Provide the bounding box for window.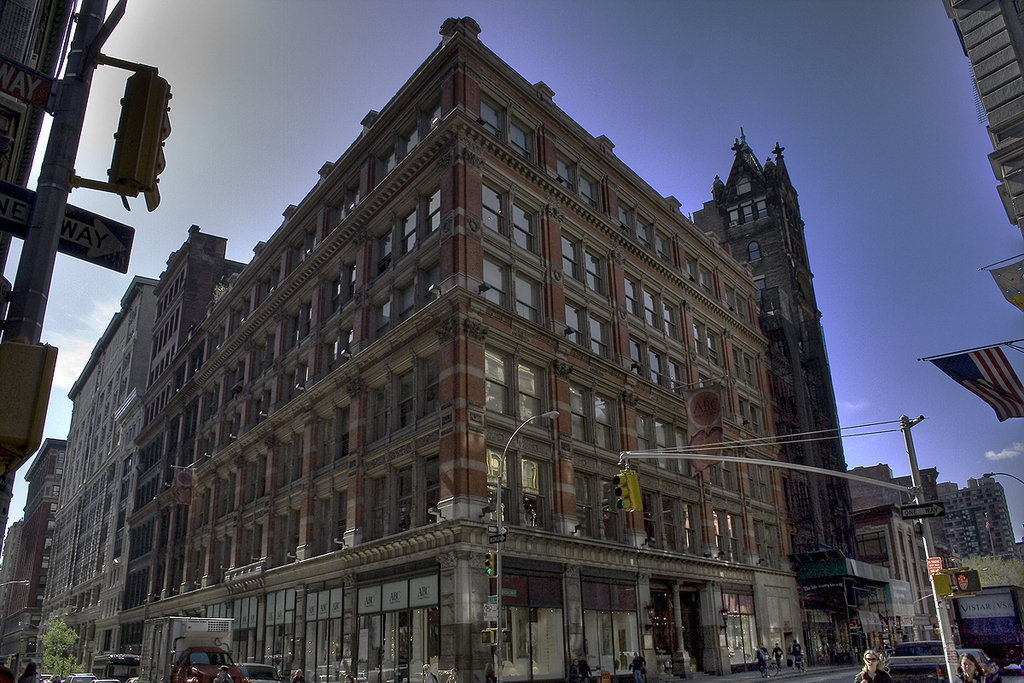
(left=217, top=536, right=230, bottom=580).
